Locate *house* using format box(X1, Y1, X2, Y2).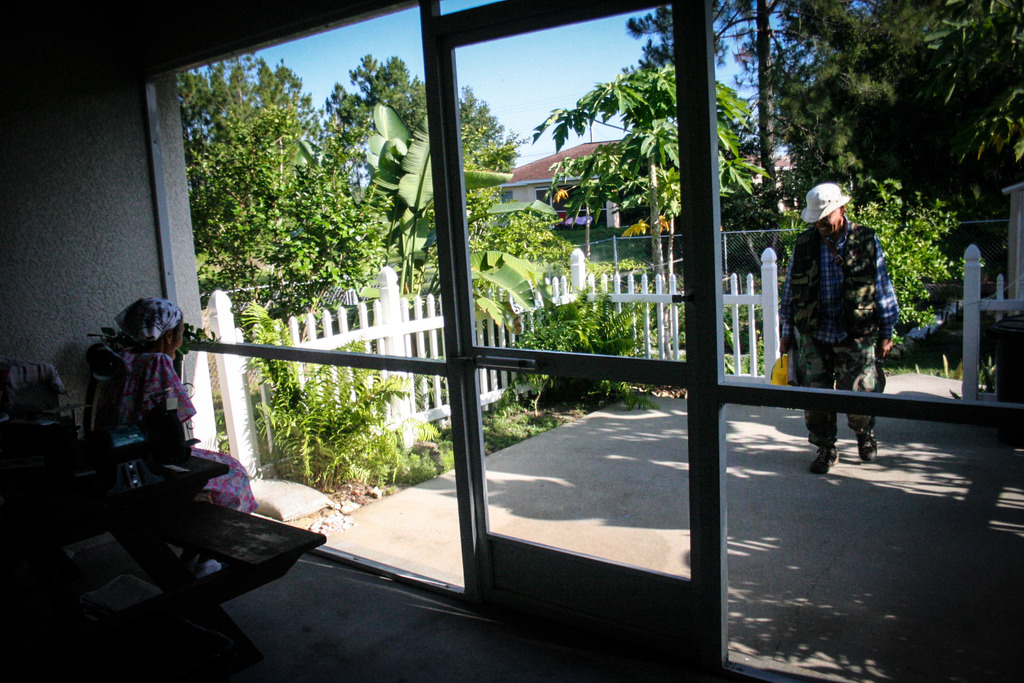
box(486, 120, 734, 284).
